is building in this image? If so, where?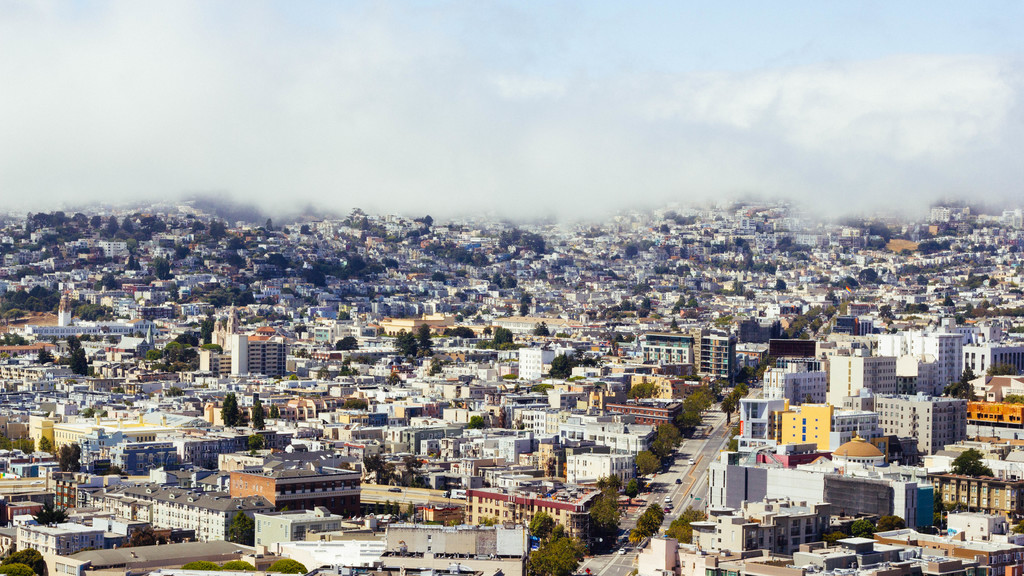
Yes, at <box>230,476,358,511</box>.
